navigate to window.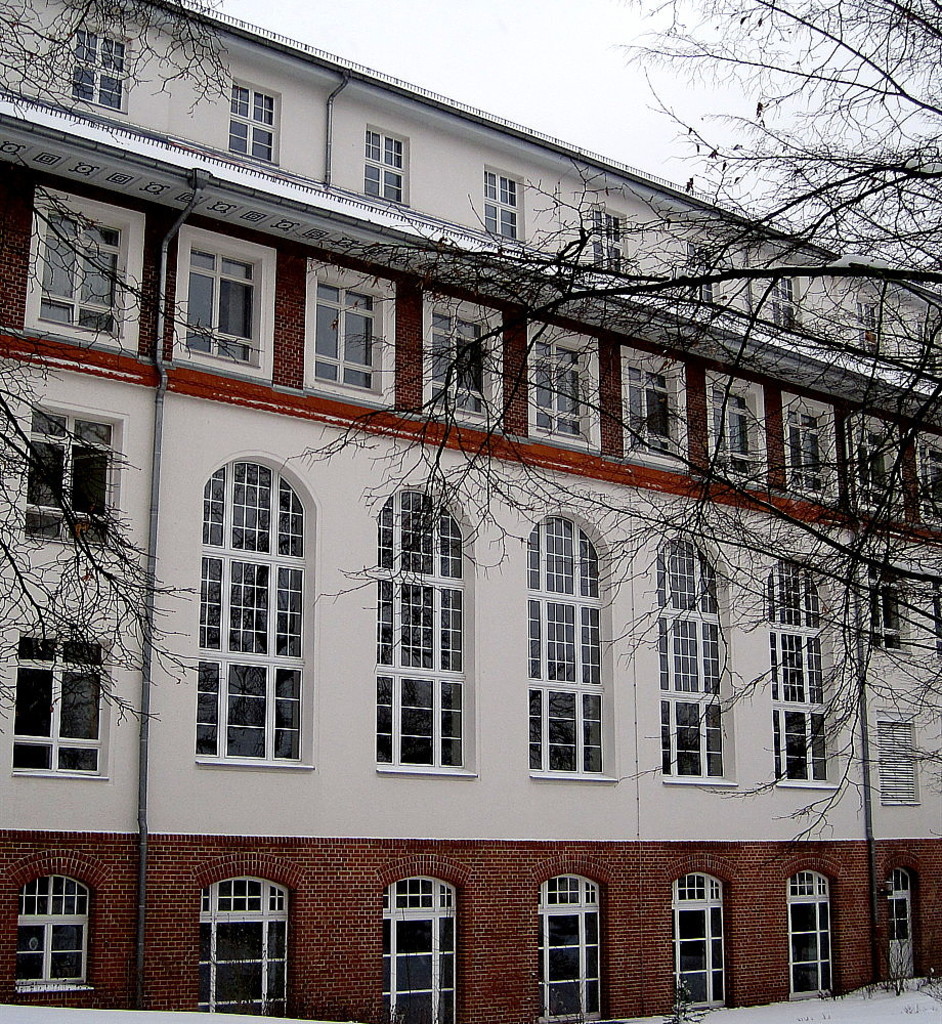
Navigation target: rect(620, 342, 687, 476).
